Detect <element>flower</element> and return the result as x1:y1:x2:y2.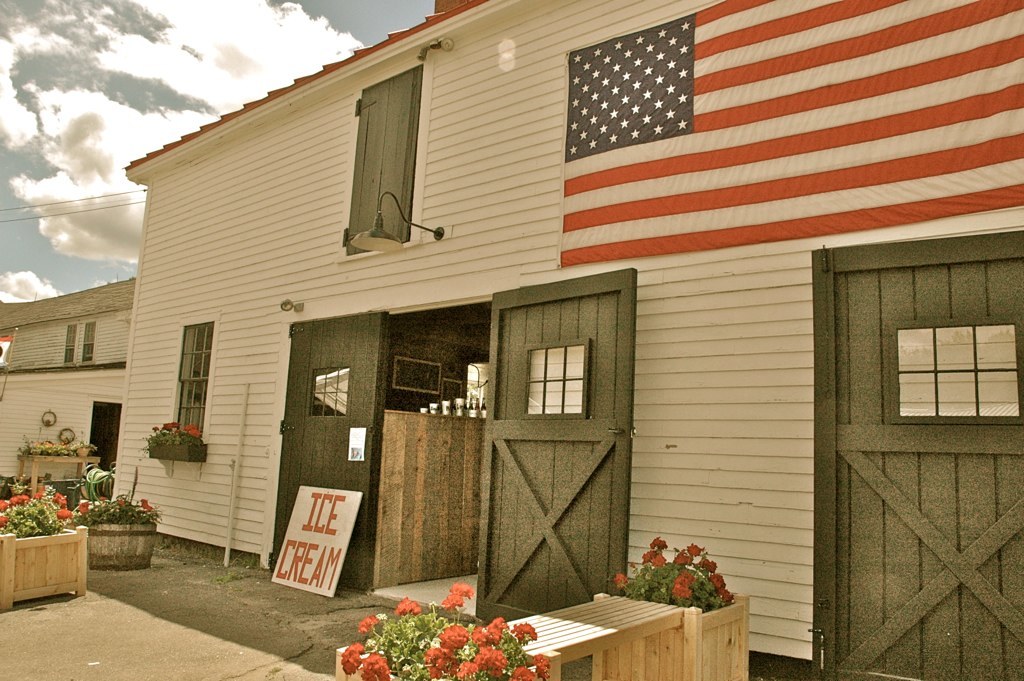
359:651:389:680.
